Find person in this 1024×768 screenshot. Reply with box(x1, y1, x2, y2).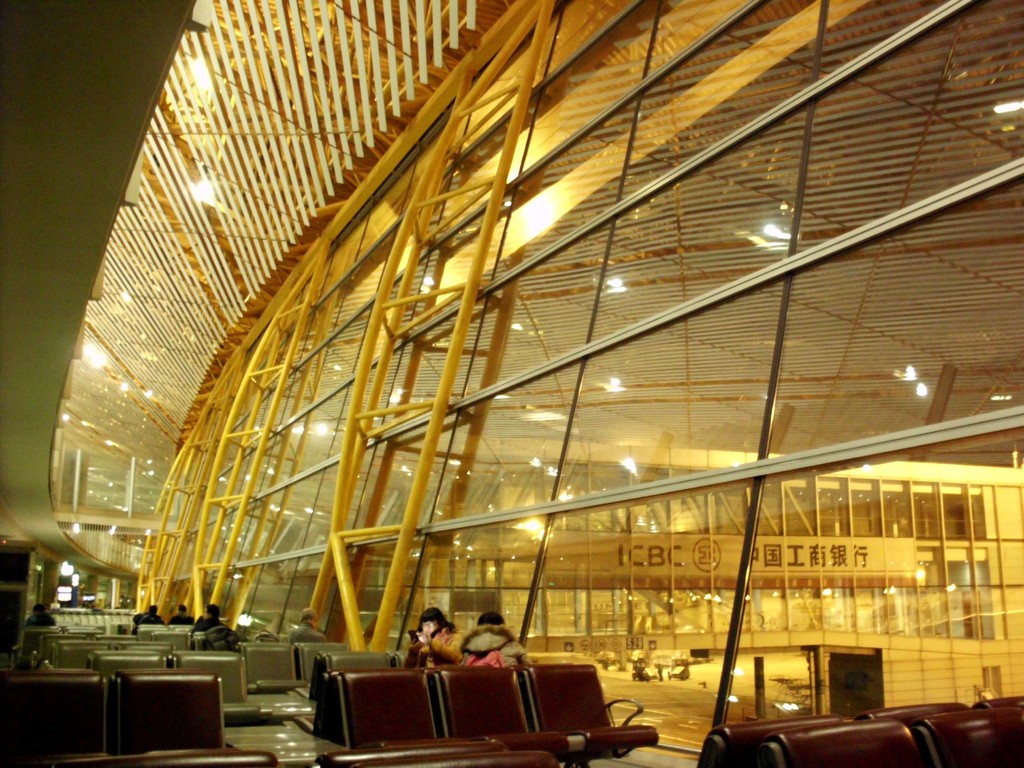
box(167, 604, 197, 628).
